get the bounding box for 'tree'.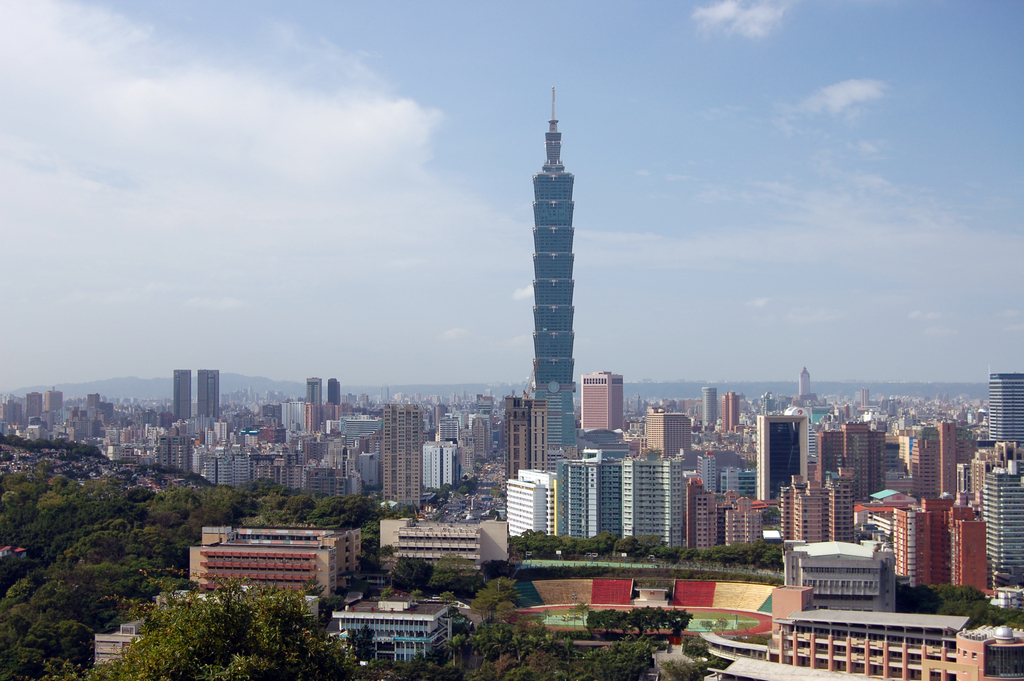
68,570,365,680.
